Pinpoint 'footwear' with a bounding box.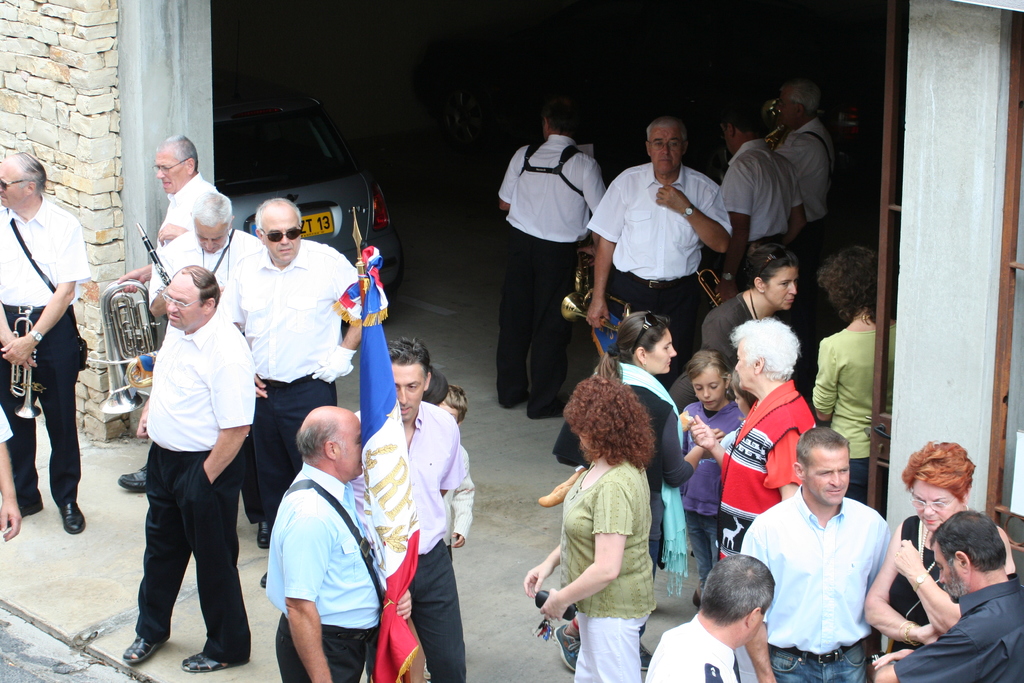
crop(117, 461, 148, 493).
